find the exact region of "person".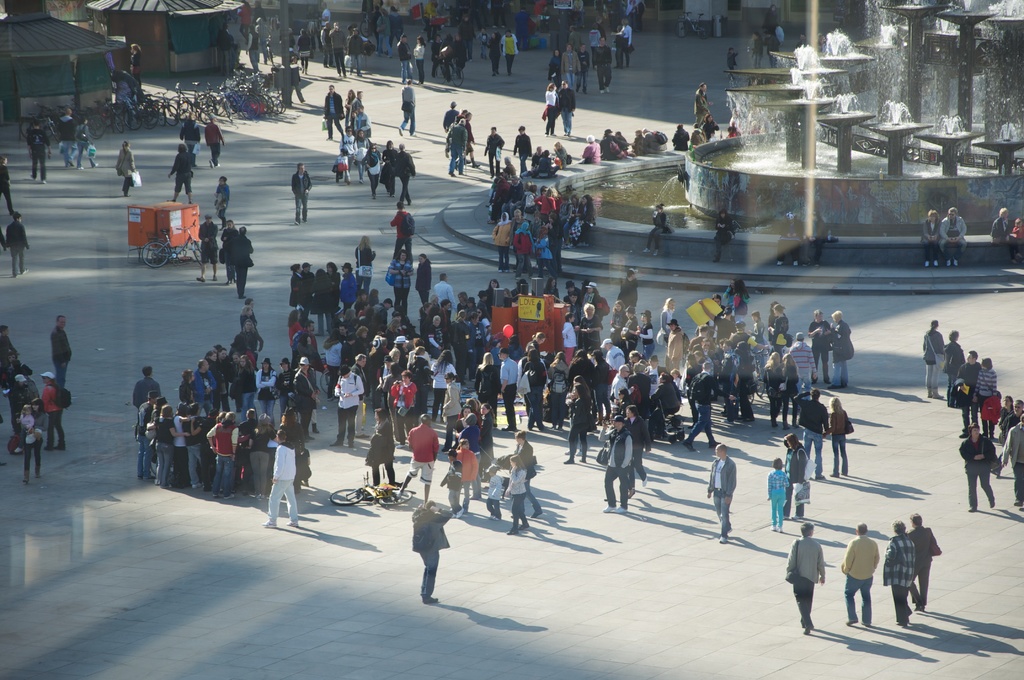
Exact region: {"x1": 38, "y1": 369, "x2": 68, "y2": 452}.
